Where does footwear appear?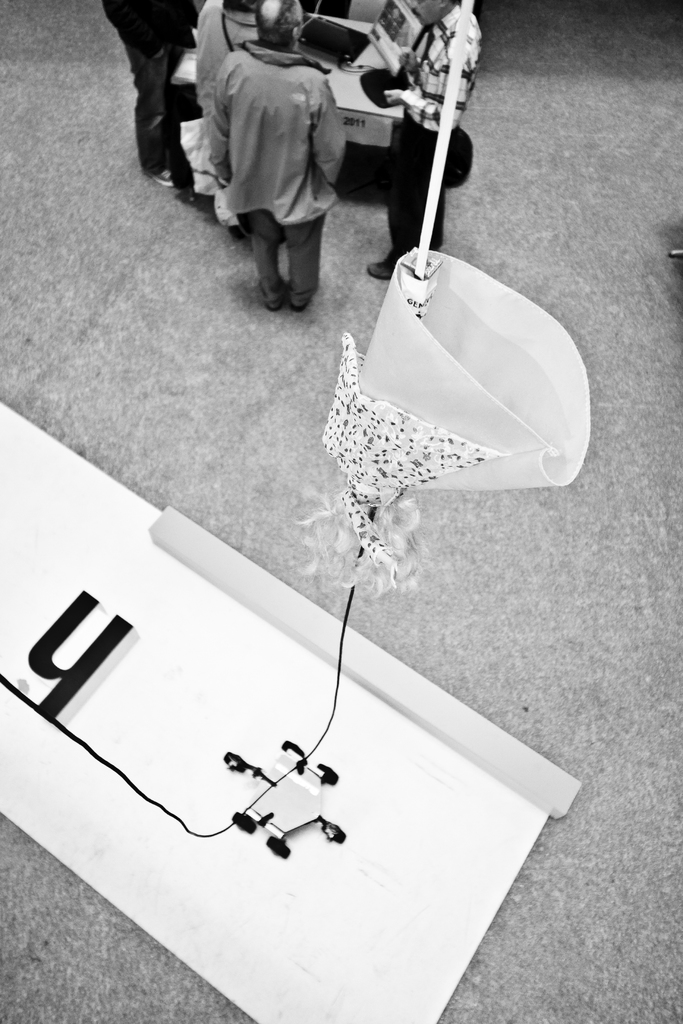
Appears at (left=149, top=171, right=177, bottom=187).
